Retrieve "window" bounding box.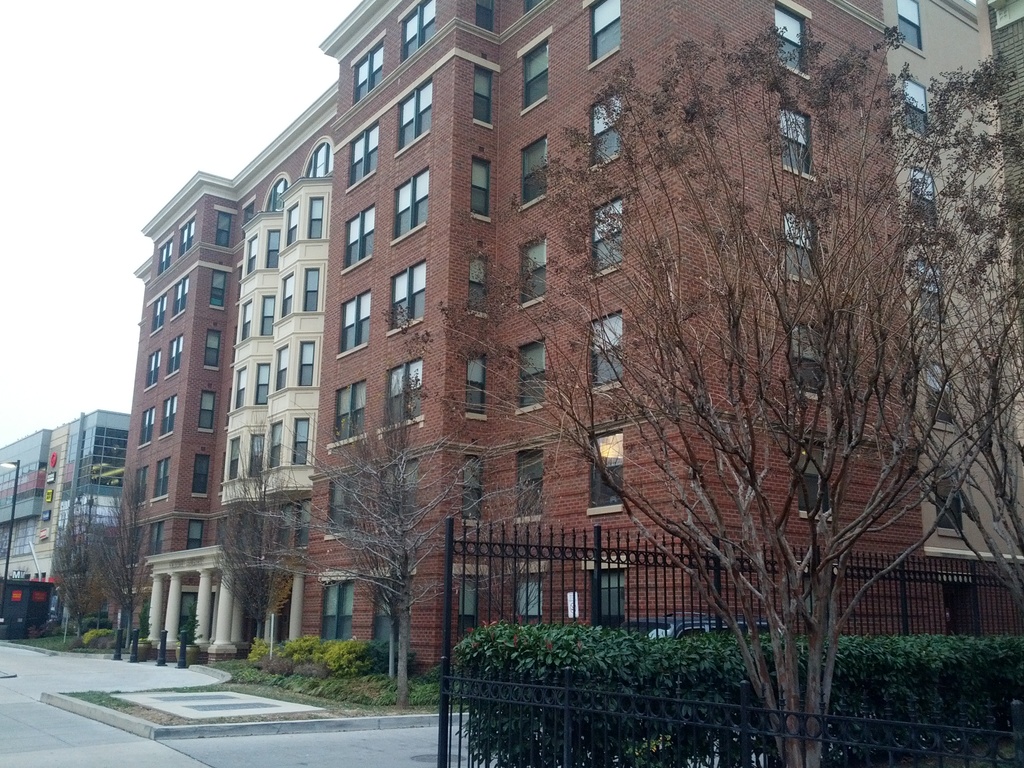
Bounding box: region(296, 420, 308, 472).
